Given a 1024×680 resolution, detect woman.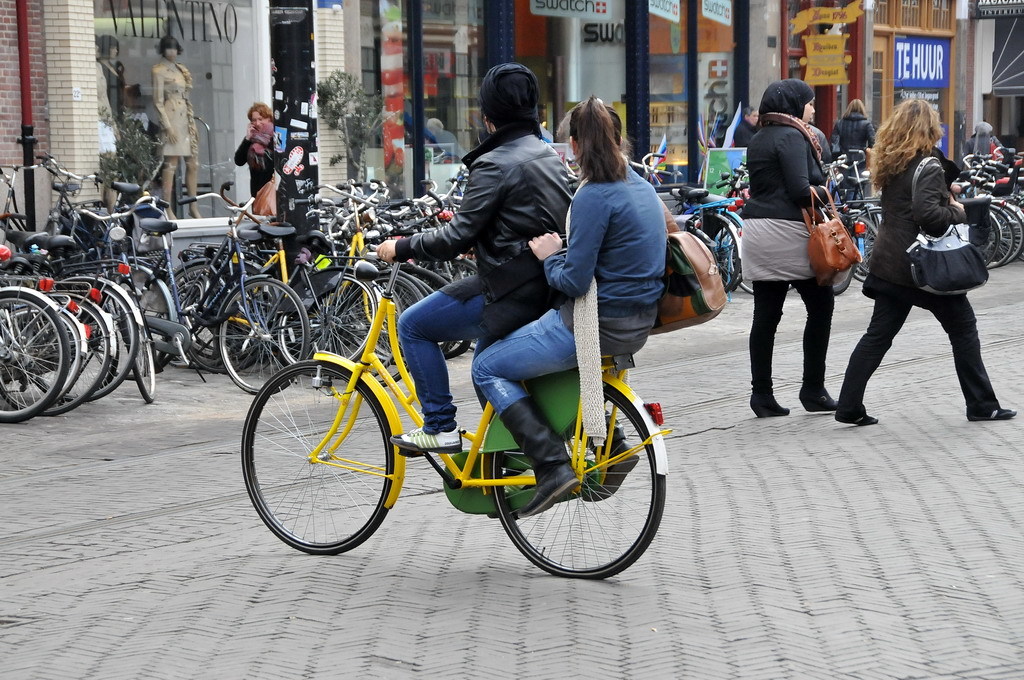
(x1=854, y1=97, x2=1003, y2=430).
